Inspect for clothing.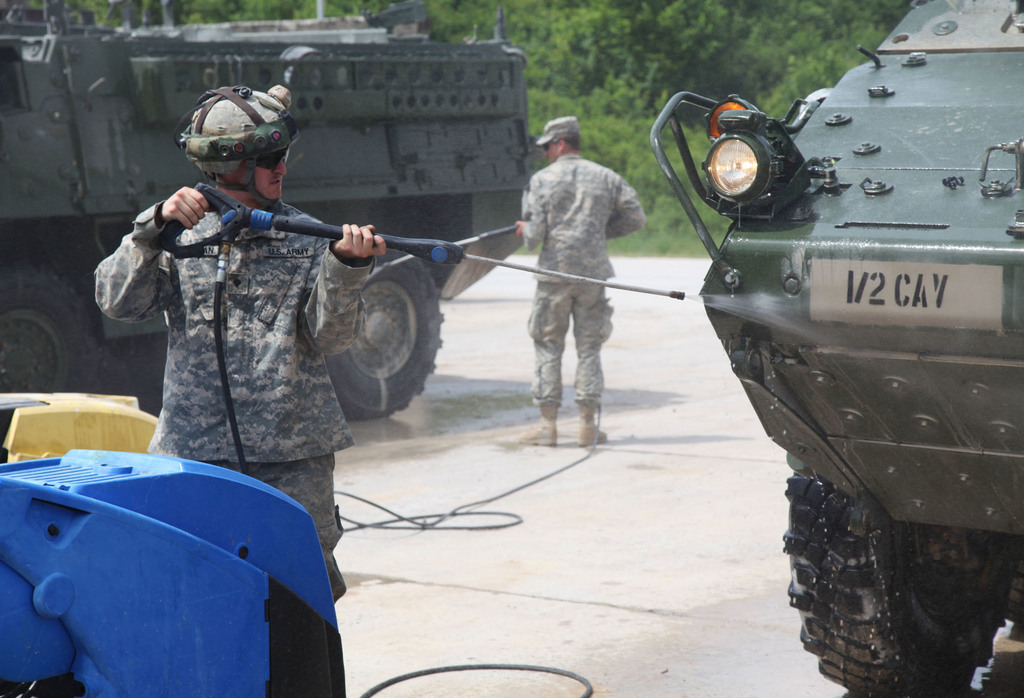
Inspection: <region>512, 108, 641, 418</region>.
